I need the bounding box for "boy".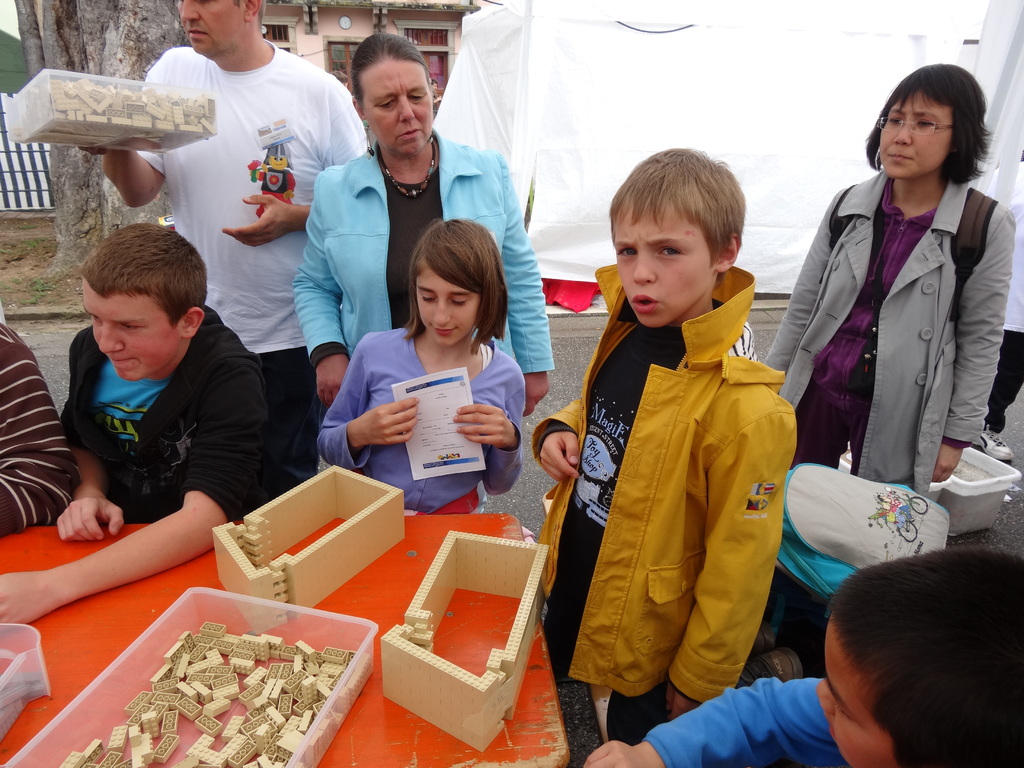
Here it is: 33,212,286,560.
